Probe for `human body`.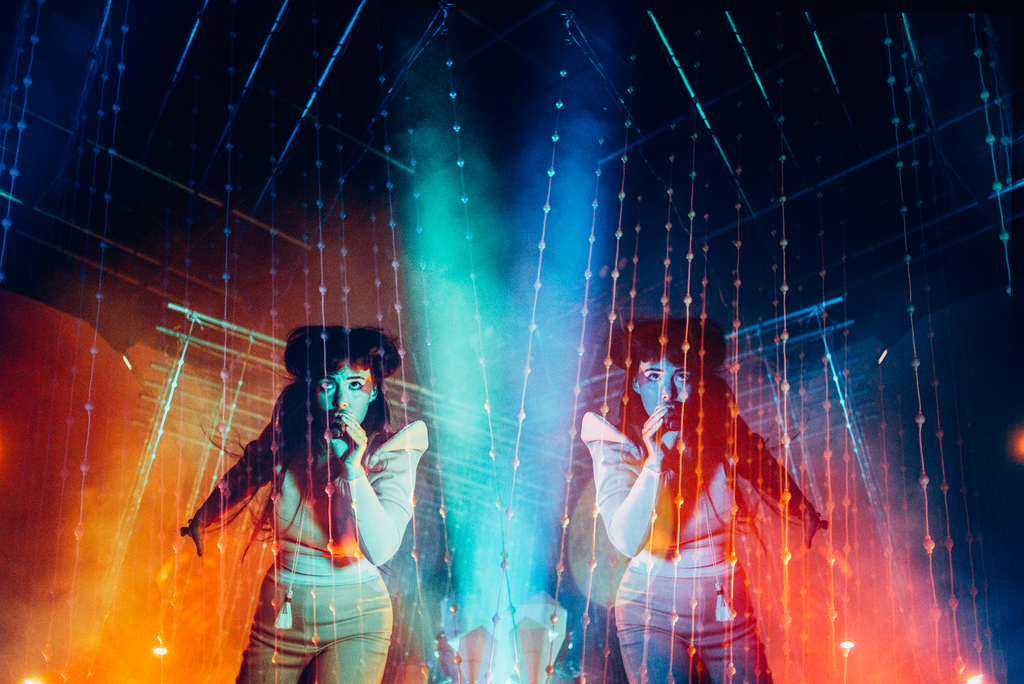
Probe result: 176:325:435:683.
